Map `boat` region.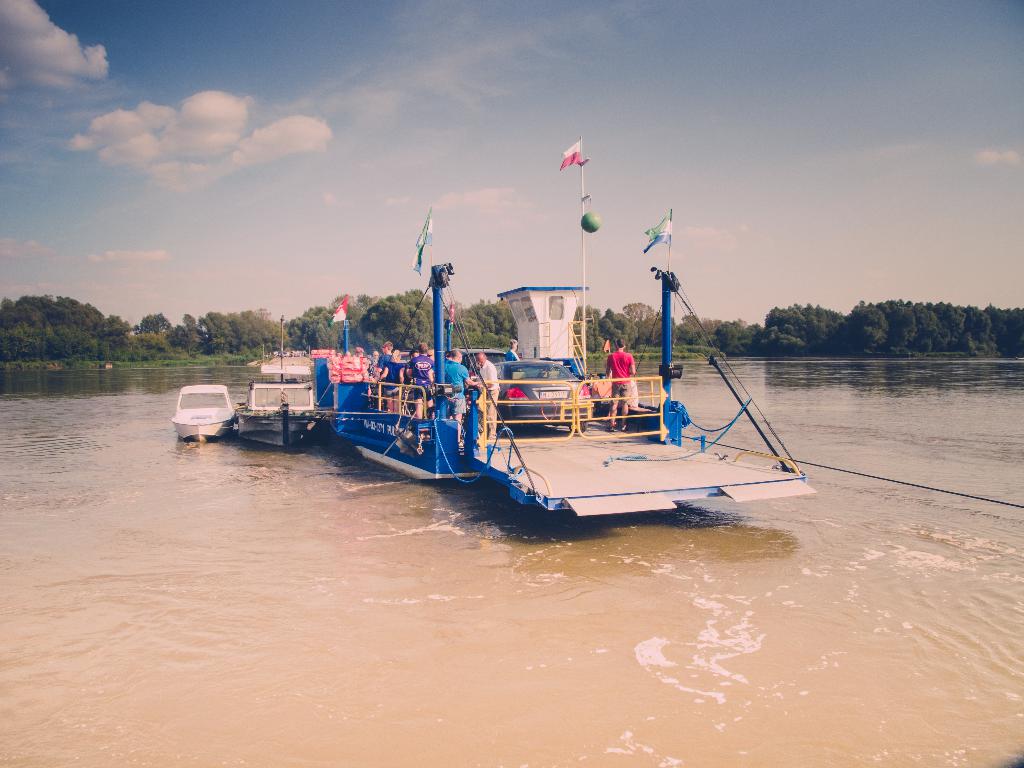
Mapped to [307, 204, 806, 513].
